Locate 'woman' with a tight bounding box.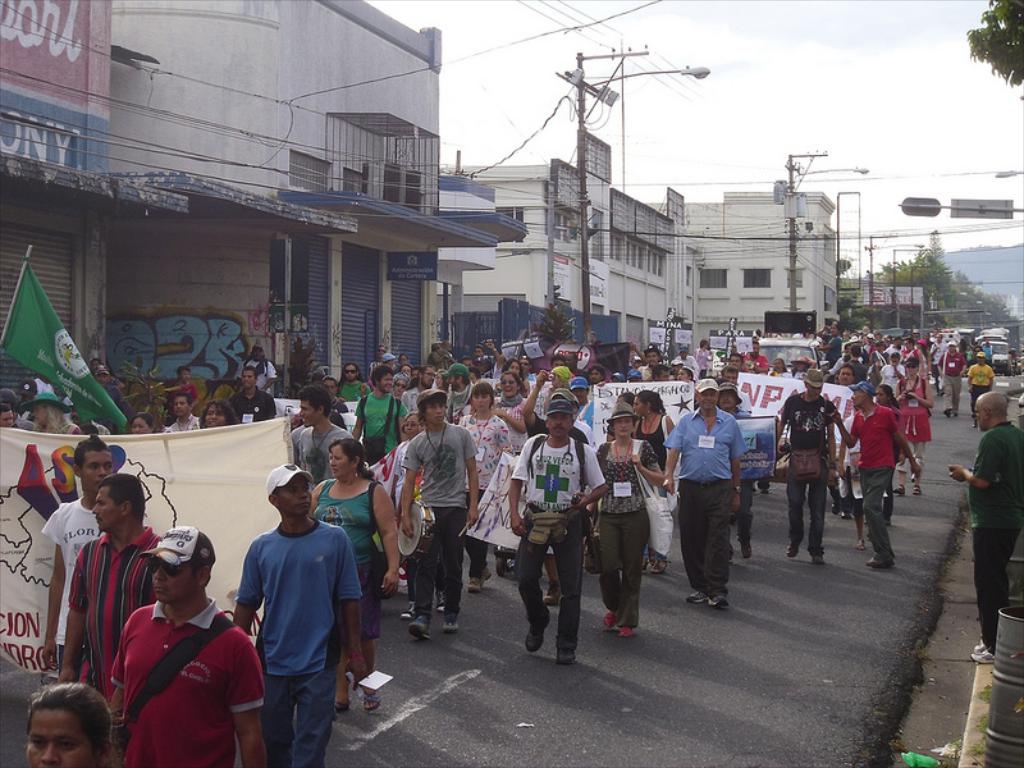
l=201, t=401, r=237, b=428.
